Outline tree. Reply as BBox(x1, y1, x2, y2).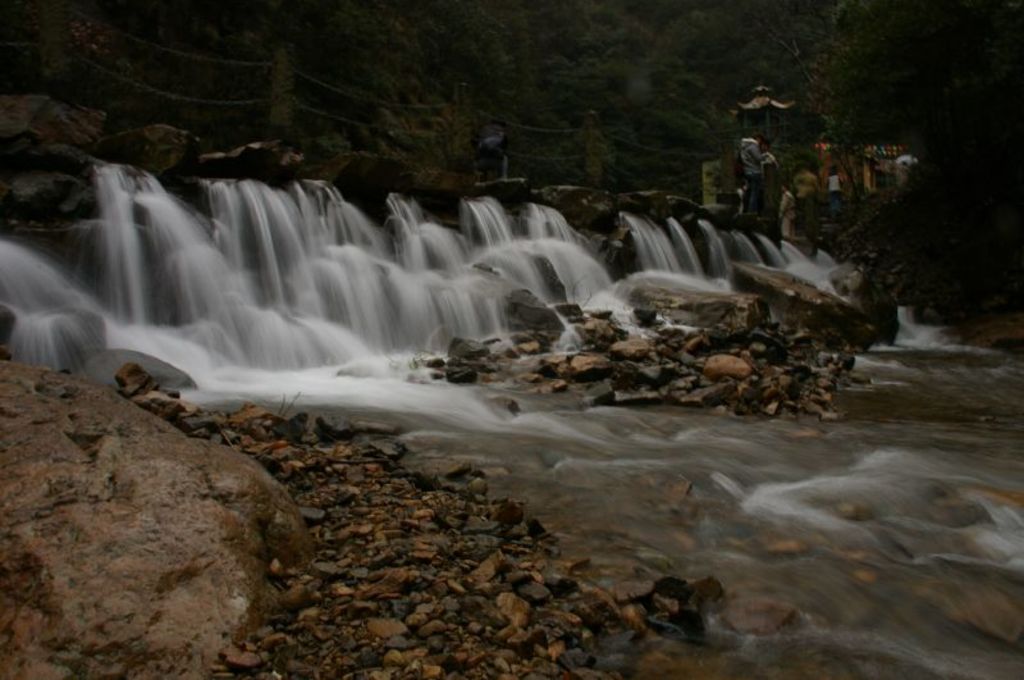
BBox(844, 85, 1023, 325).
